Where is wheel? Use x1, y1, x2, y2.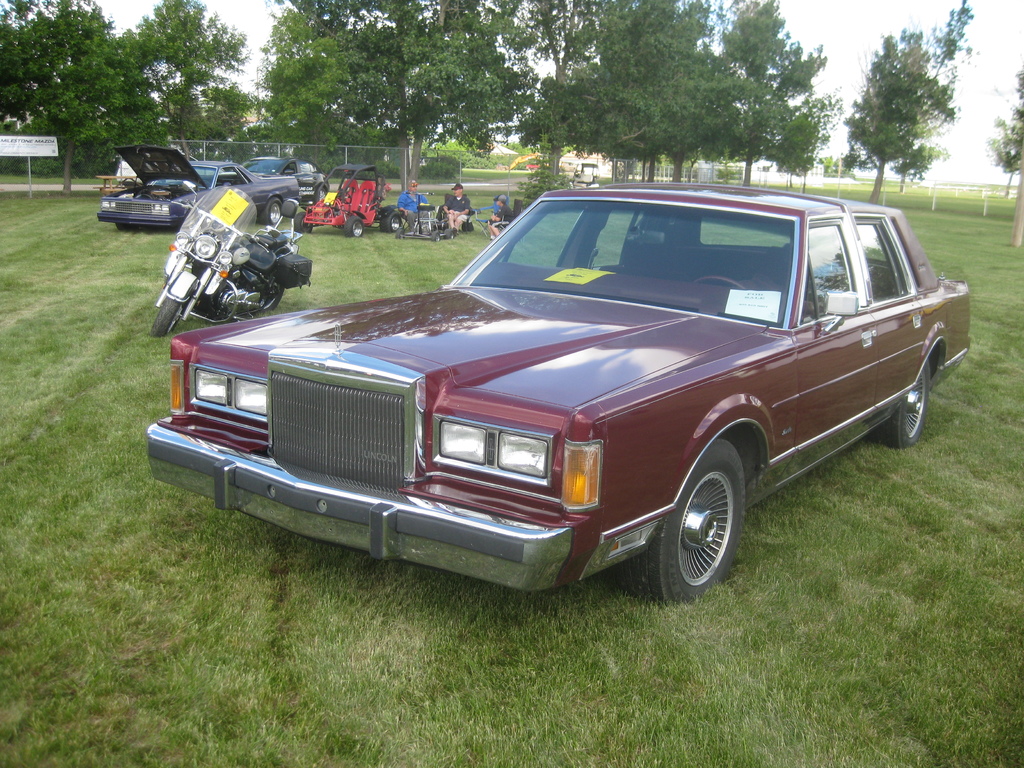
148, 288, 195, 345.
